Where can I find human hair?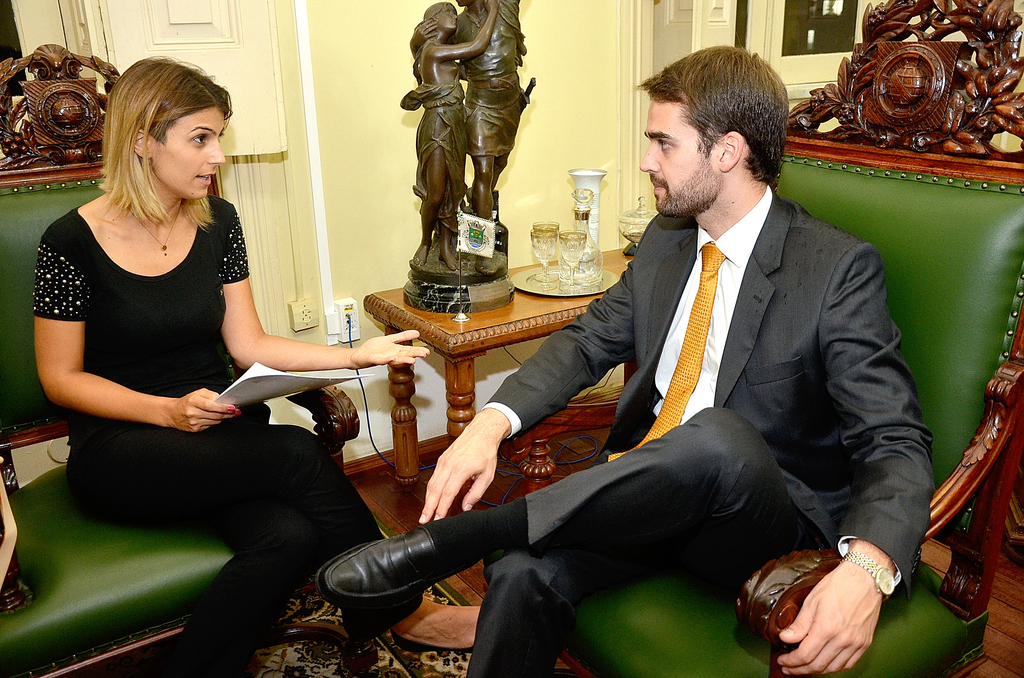
You can find it at crop(97, 53, 234, 233).
